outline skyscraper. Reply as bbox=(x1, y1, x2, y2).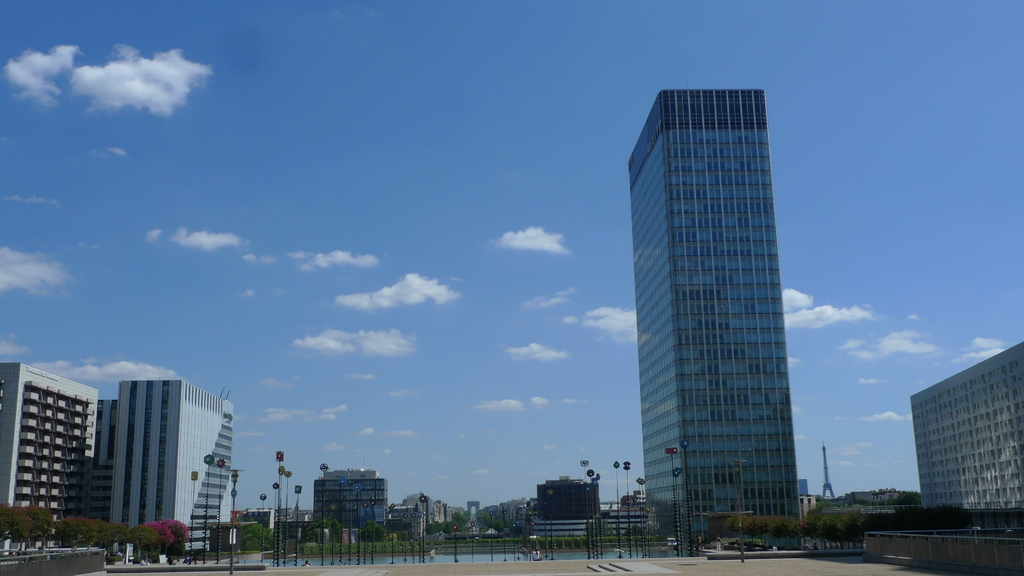
bbox=(617, 66, 831, 529).
